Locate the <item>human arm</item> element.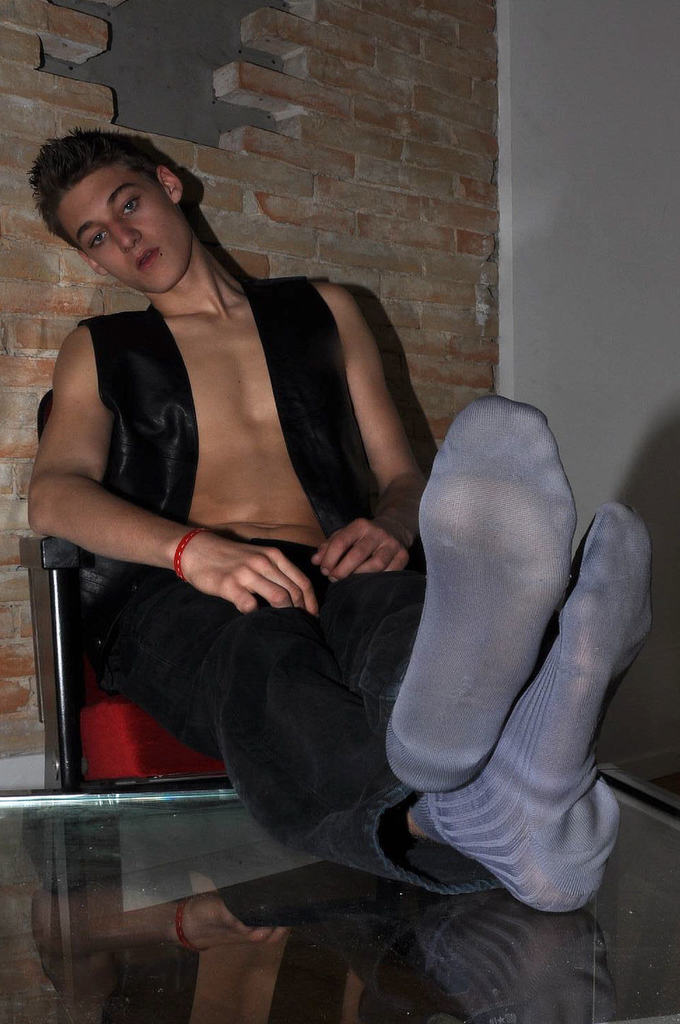
Element bbox: <region>319, 275, 428, 554</region>.
